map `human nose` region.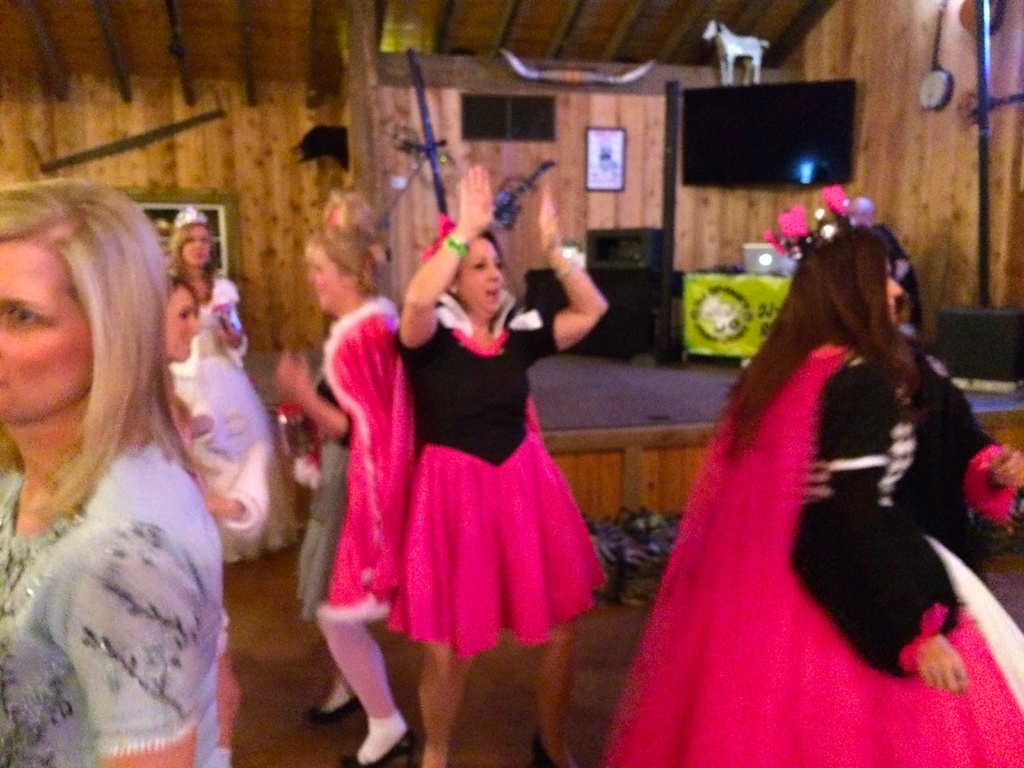
Mapped to locate(186, 310, 200, 333).
